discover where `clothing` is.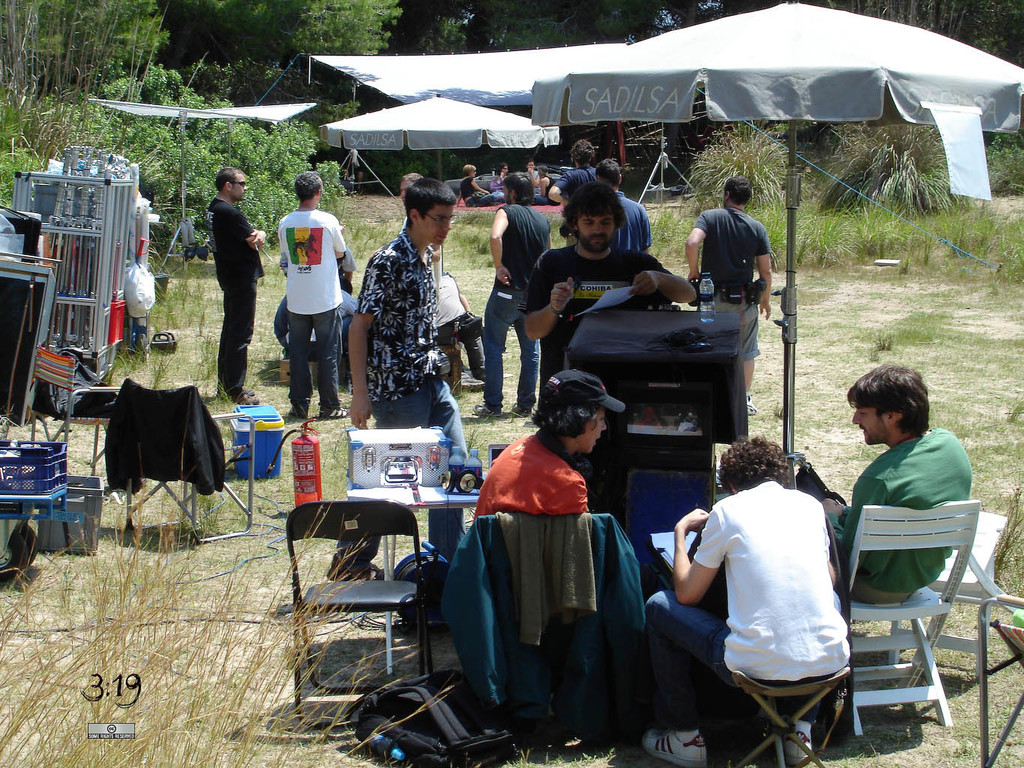
Discovered at x1=278, y1=208, x2=347, y2=407.
